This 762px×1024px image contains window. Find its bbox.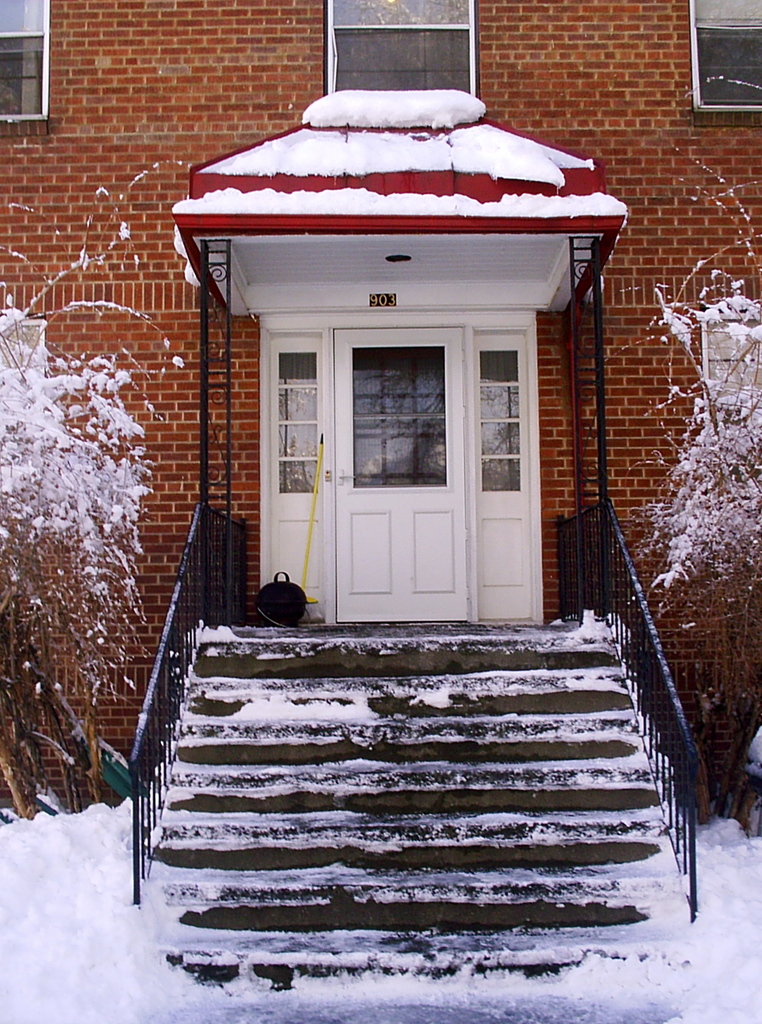
box(0, 0, 61, 118).
